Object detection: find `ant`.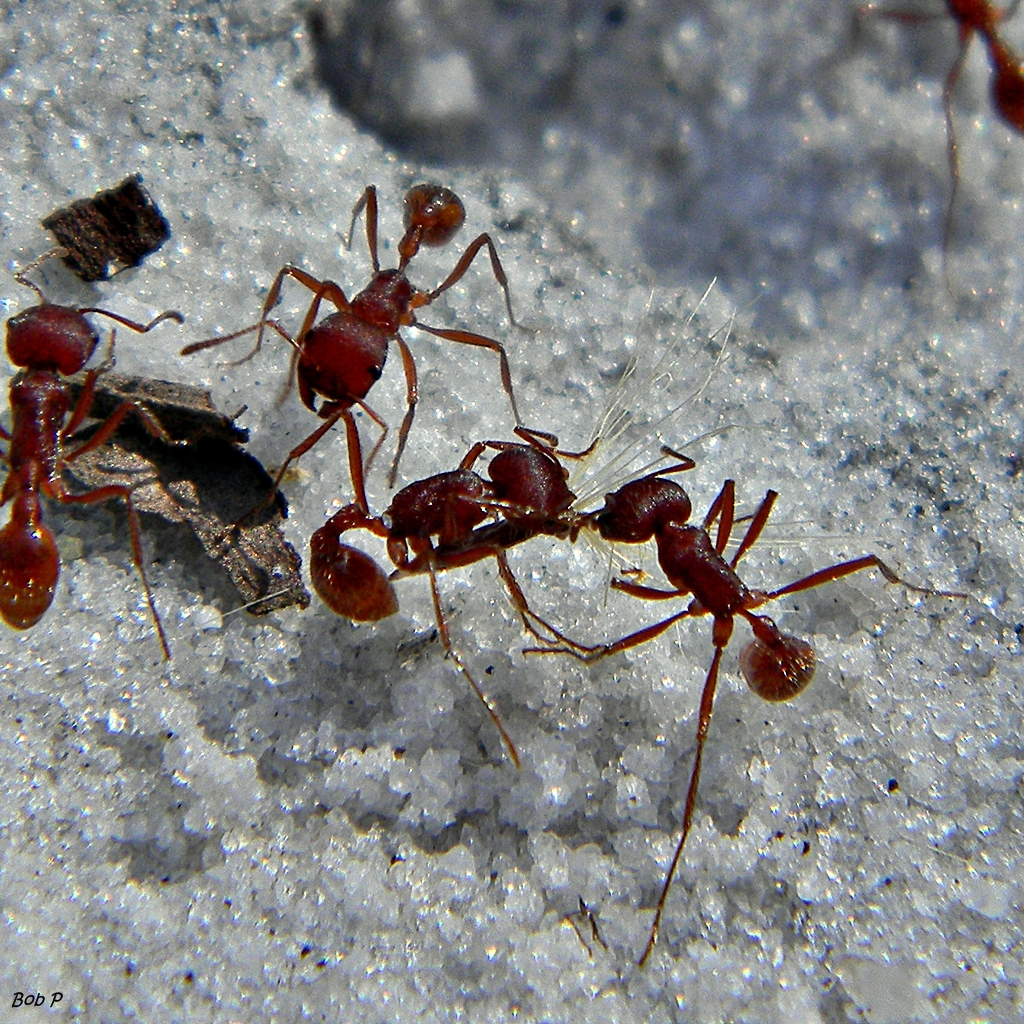
x1=177, y1=187, x2=520, y2=529.
